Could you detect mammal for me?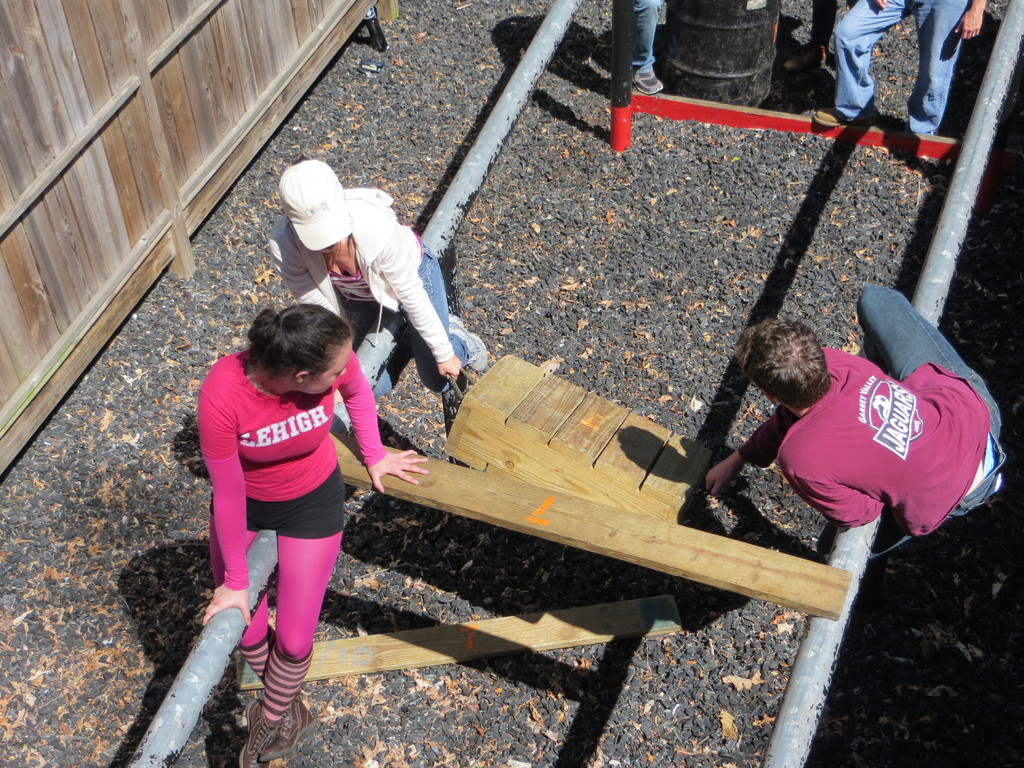
Detection result: l=176, t=254, r=380, b=755.
